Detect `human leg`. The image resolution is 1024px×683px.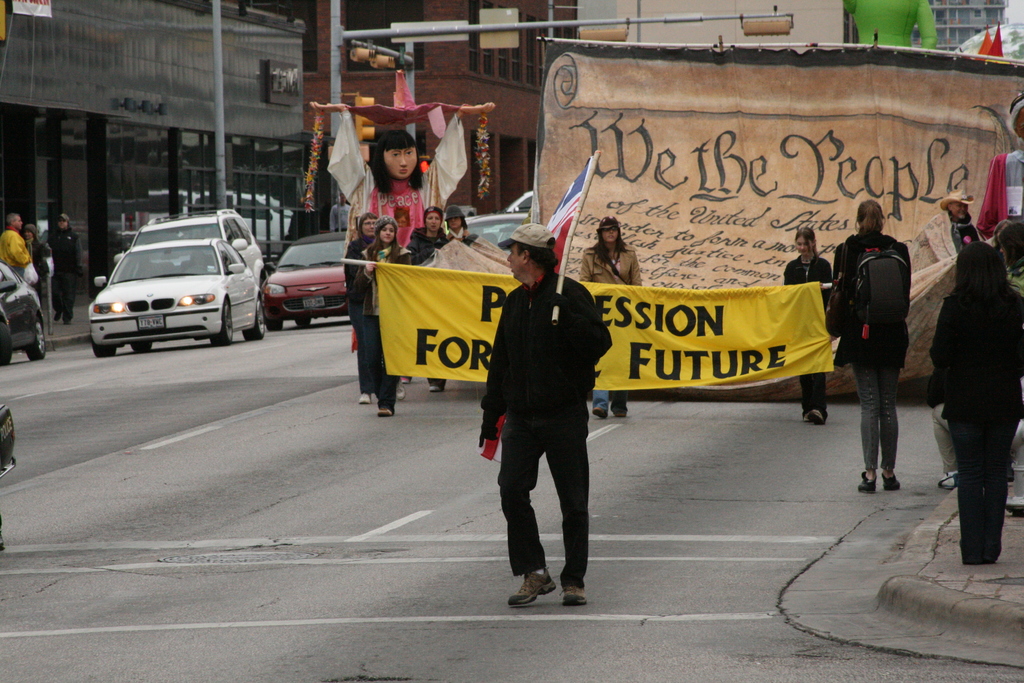
rect(611, 393, 627, 419).
